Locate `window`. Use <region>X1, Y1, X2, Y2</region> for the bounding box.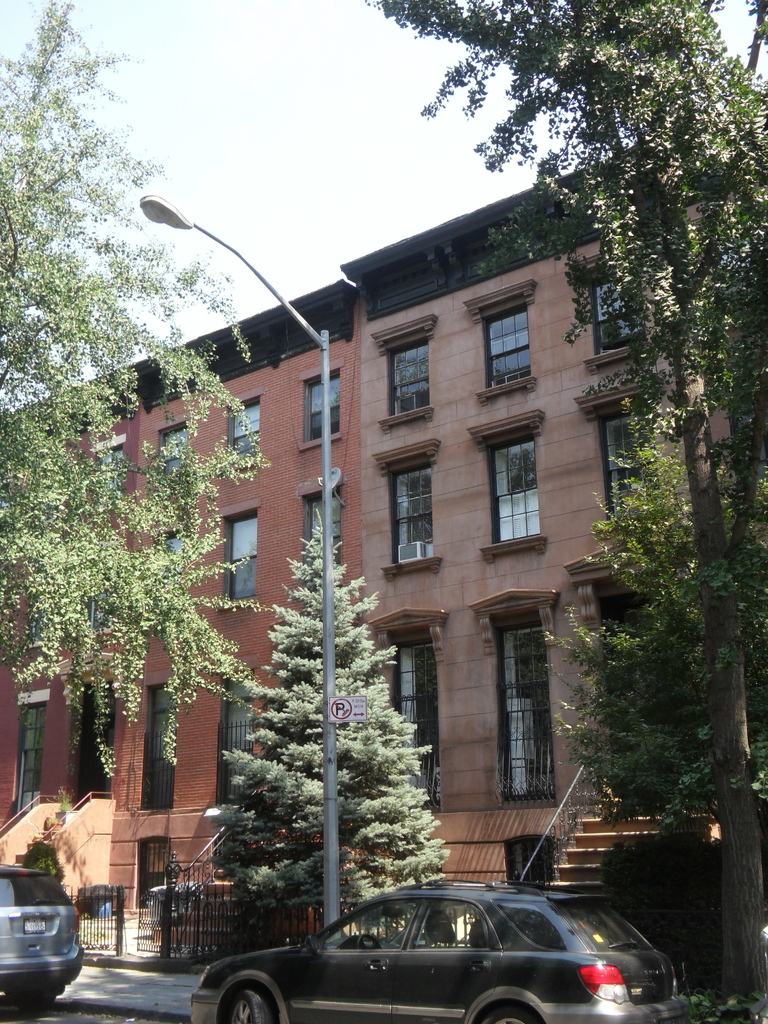
<region>369, 436, 441, 586</region>.
